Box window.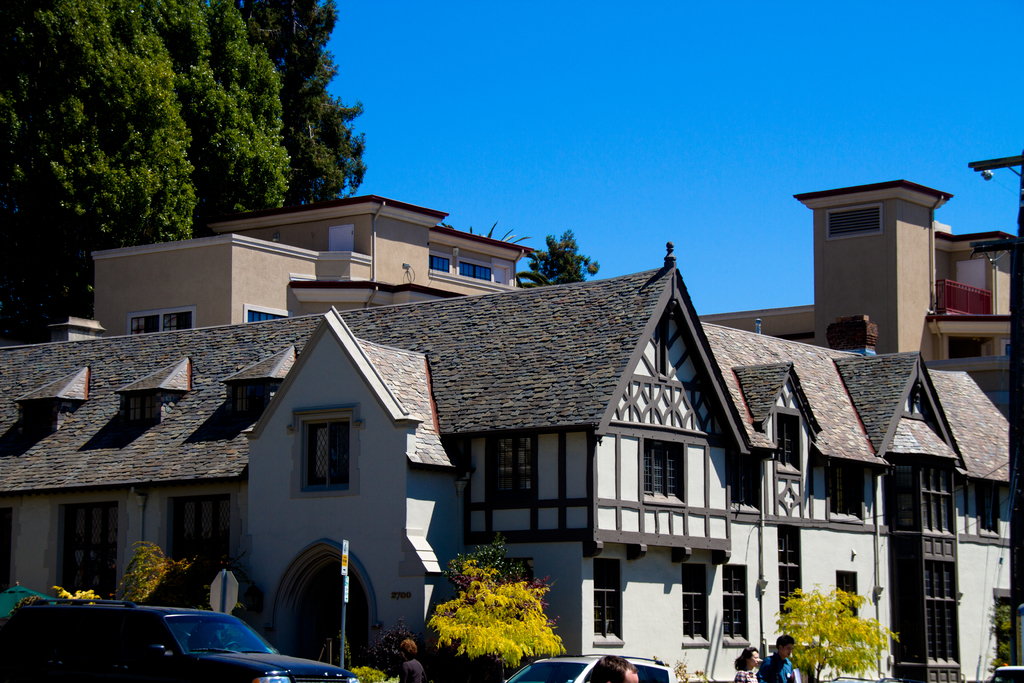
(776,411,797,467).
